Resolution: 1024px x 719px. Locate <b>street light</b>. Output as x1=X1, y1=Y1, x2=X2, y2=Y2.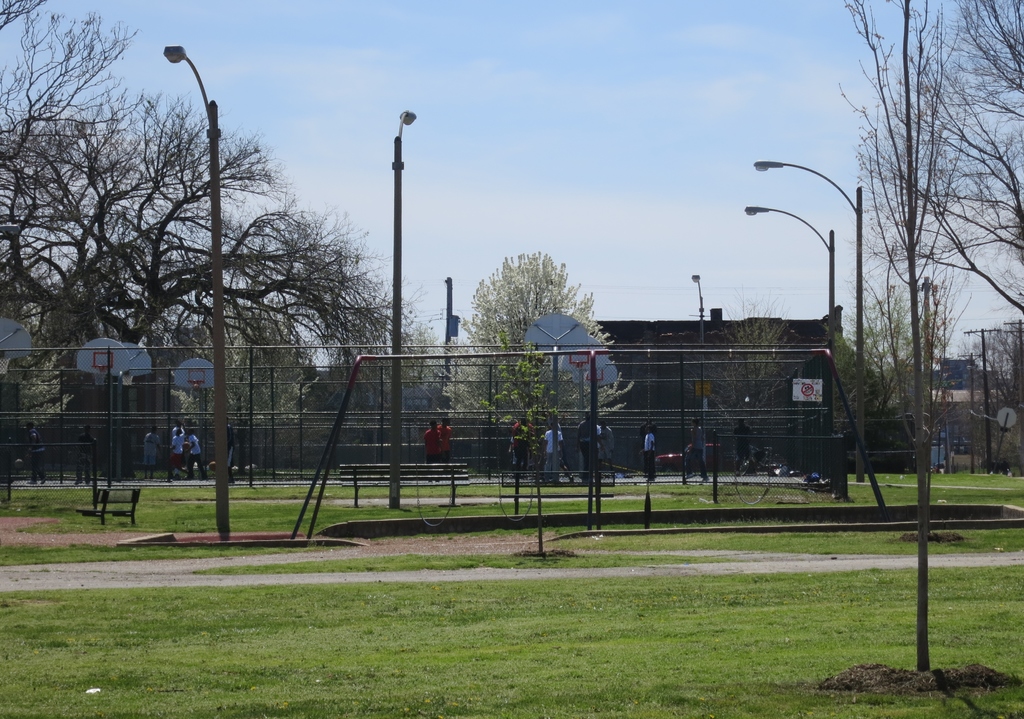
x1=751, y1=155, x2=865, y2=483.
